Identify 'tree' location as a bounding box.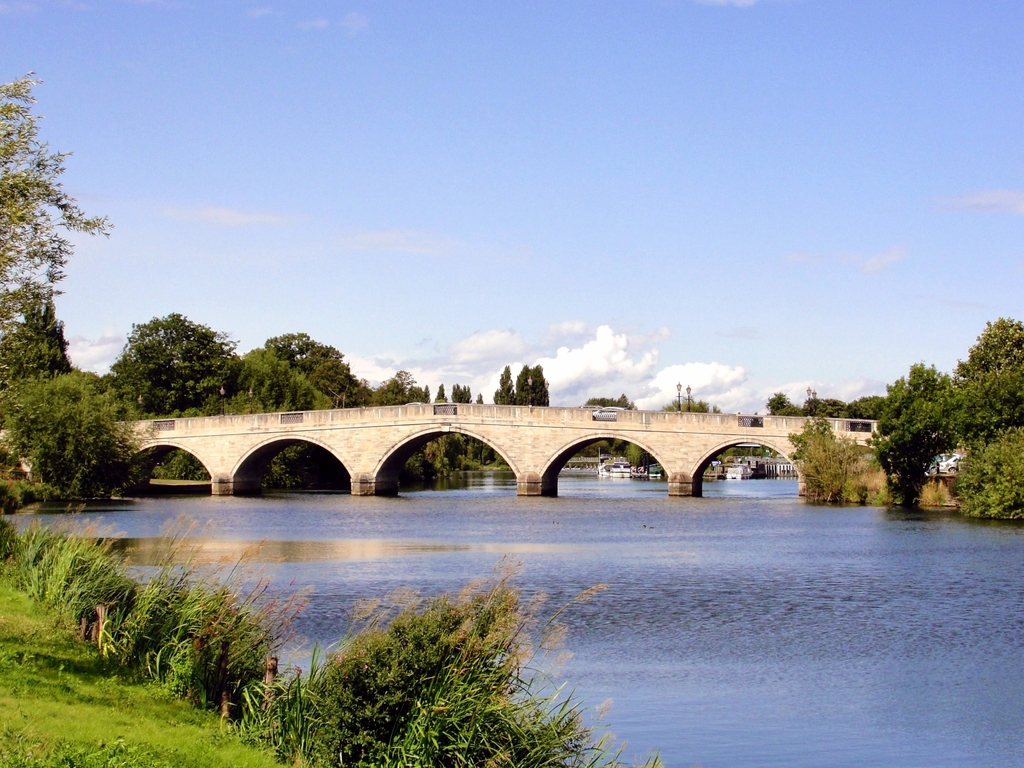
854/392/888/419.
